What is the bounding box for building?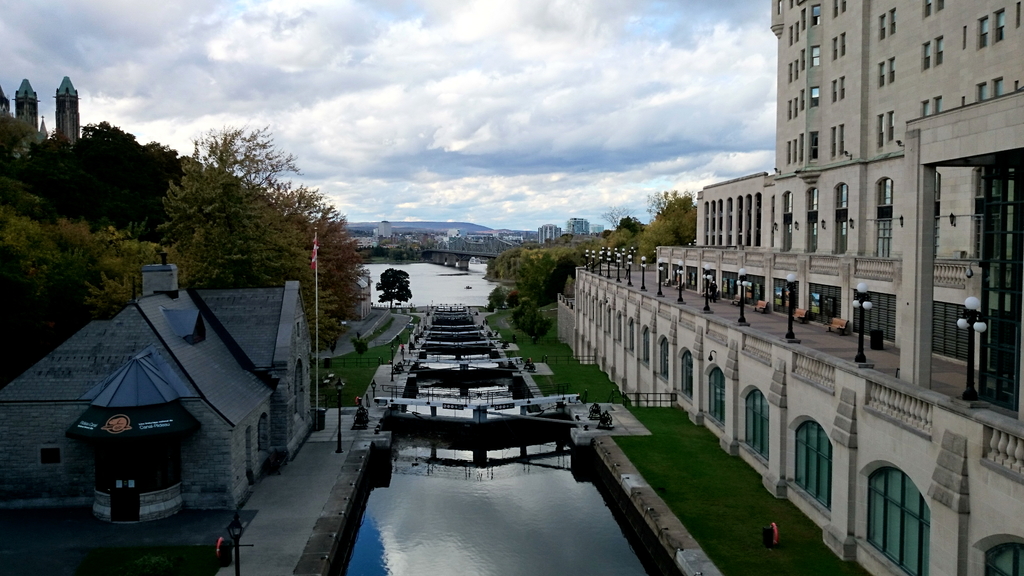
346:272:372:317.
